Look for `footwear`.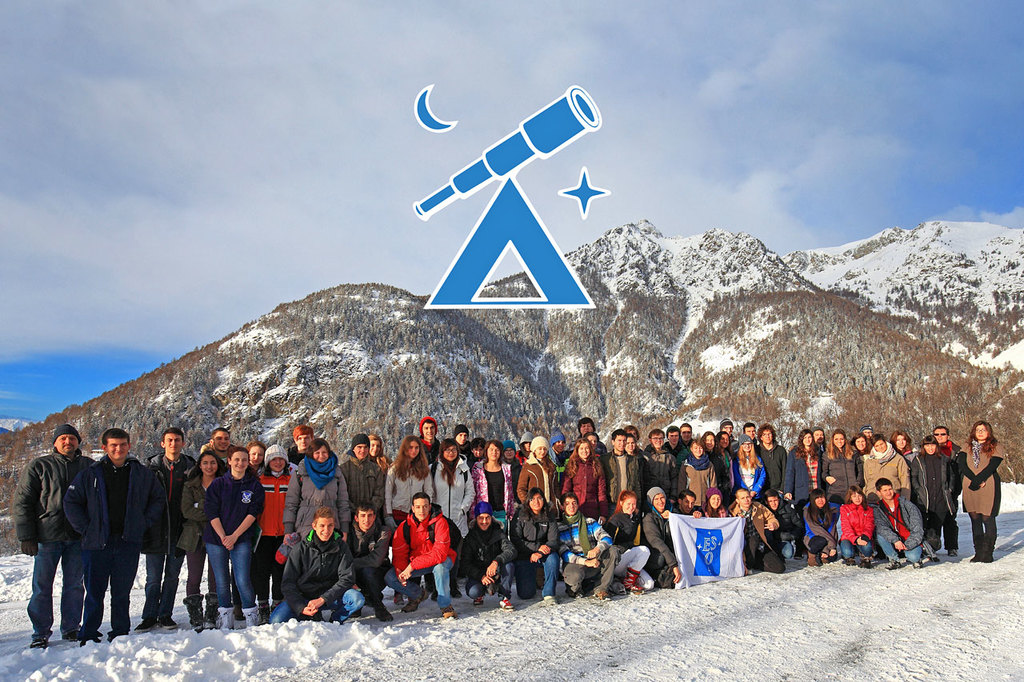
Found: rect(240, 605, 254, 626).
